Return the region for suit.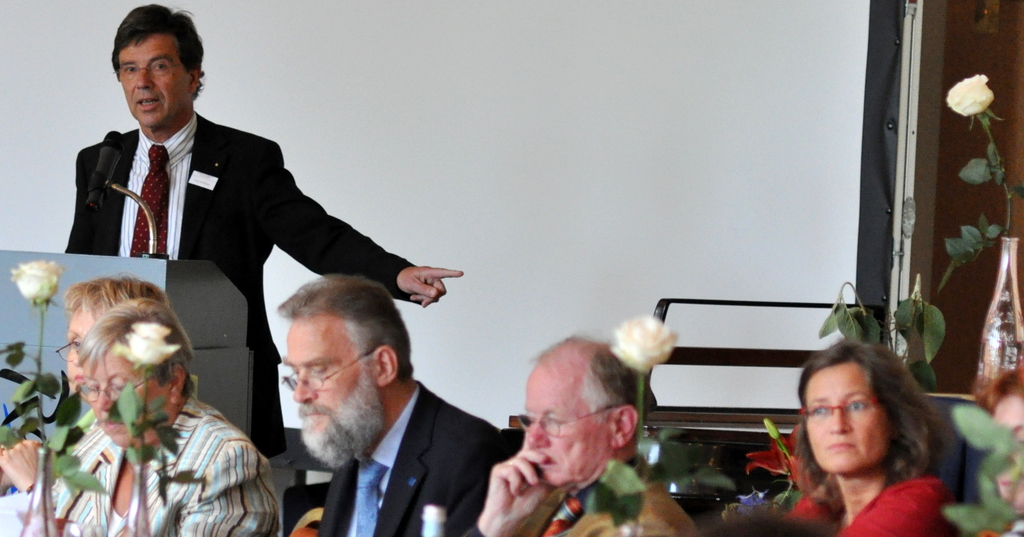
<region>82, 63, 407, 392</region>.
